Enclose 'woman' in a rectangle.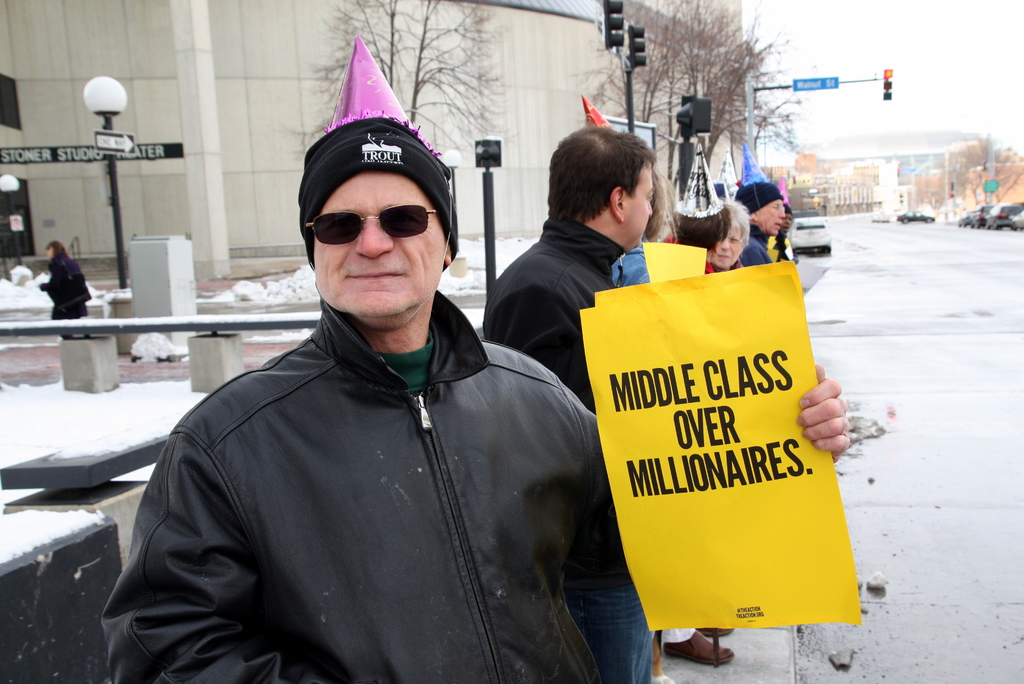
crop(707, 199, 752, 272).
